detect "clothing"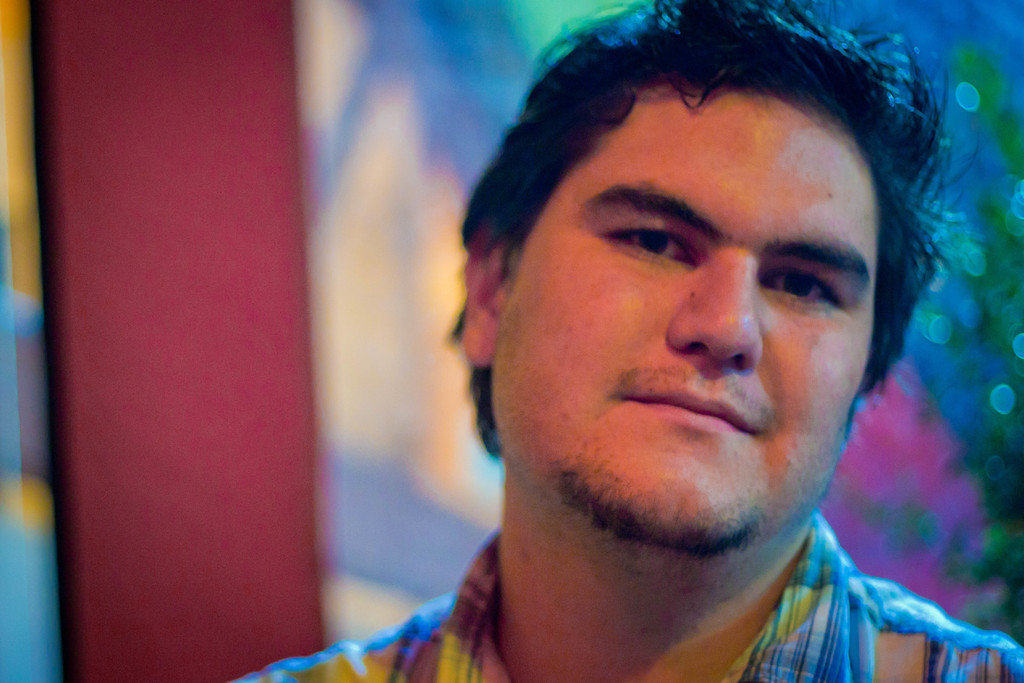
x1=213, y1=505, x2=1023, y2=682
